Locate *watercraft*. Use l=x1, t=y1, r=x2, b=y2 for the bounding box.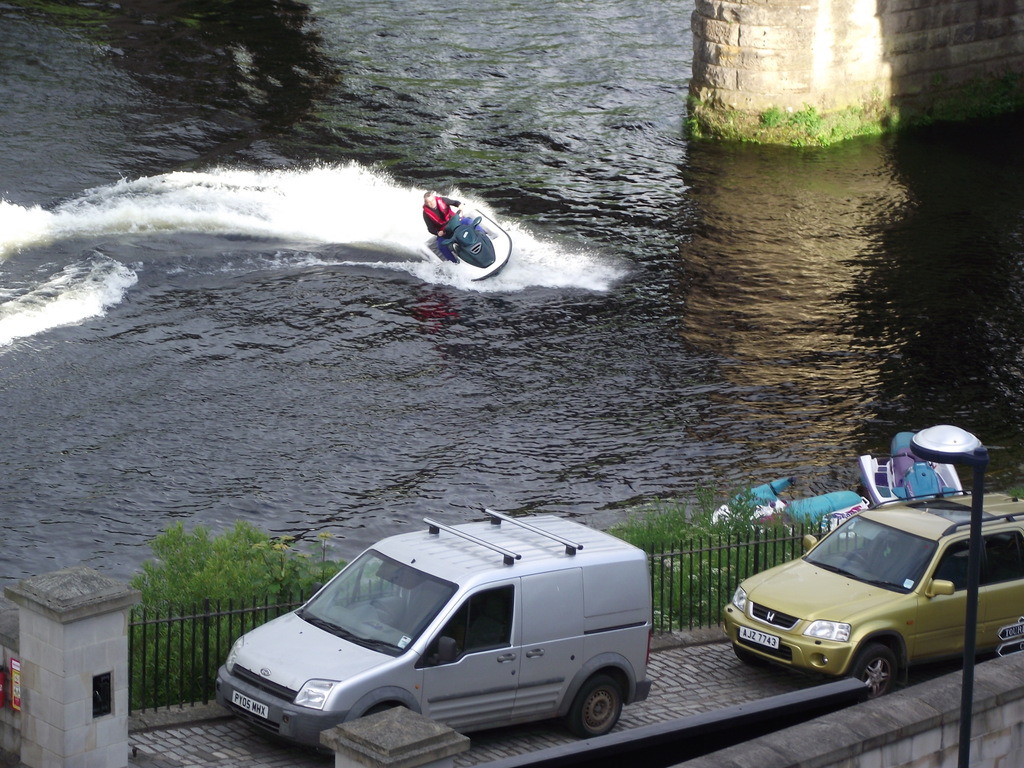
l=859, t=430, r=970, b=504.
